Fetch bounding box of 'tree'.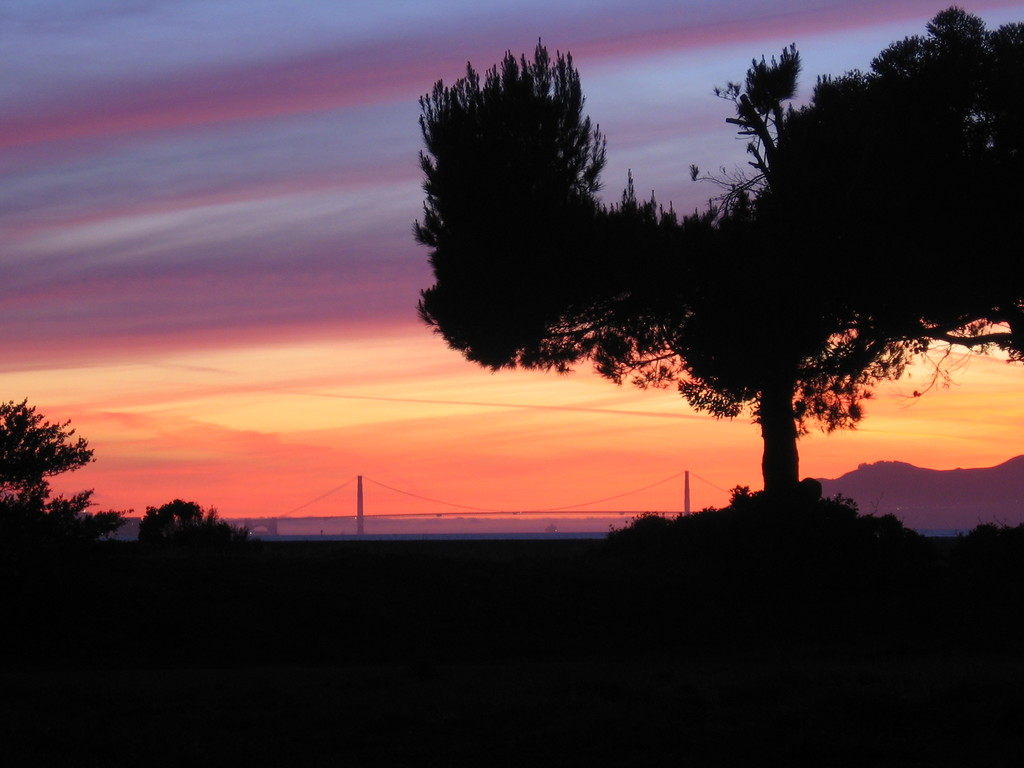
Bbox: rect(0, 386, 95, 516).
